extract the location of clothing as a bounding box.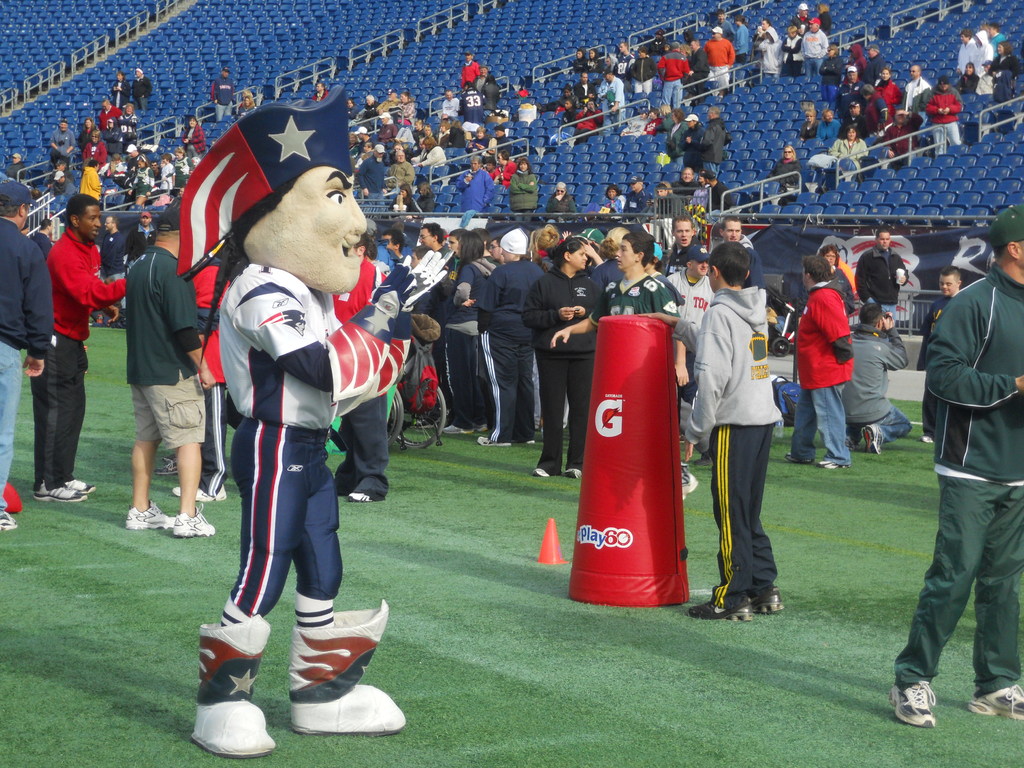
<box>701,239,790,600</box>.
